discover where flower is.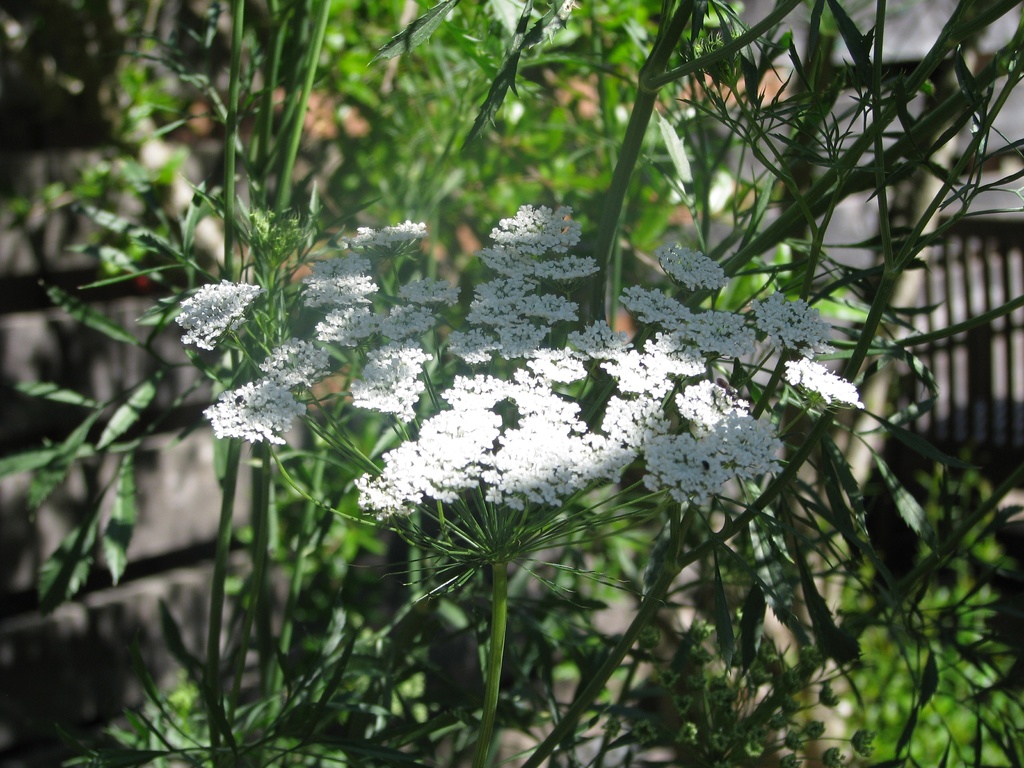
Discovered at 451,320,500,371.
